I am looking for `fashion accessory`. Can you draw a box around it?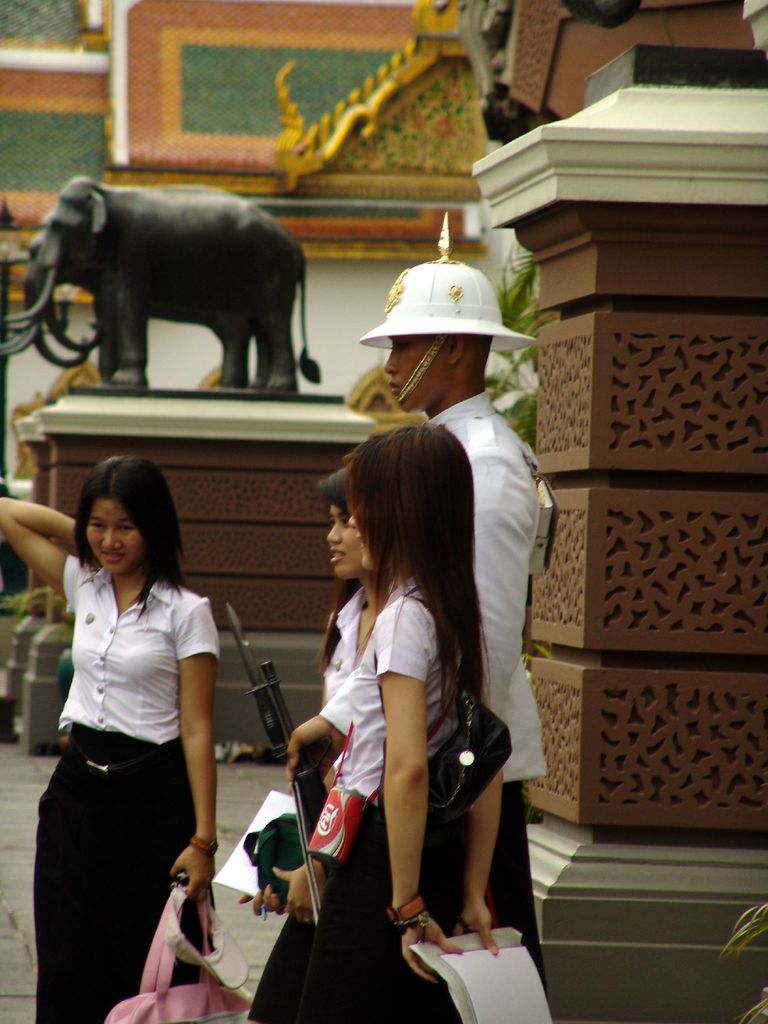
Sure, the bounding box is (x1=242, y1=811, x2=305, y2=909).
